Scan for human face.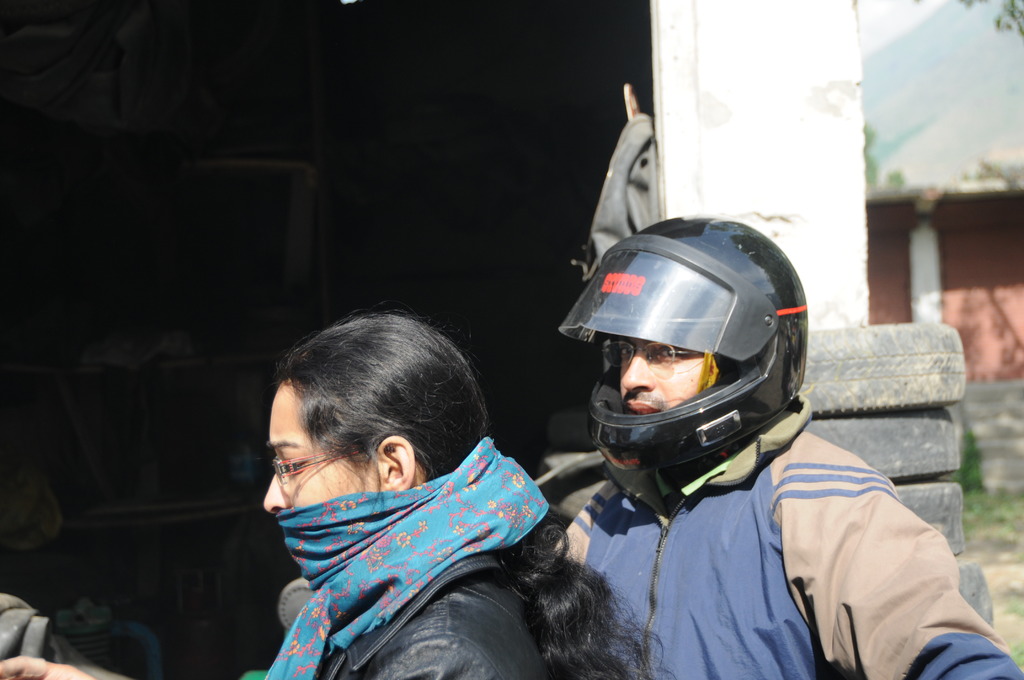
Scan result: [618,340,709,416].
